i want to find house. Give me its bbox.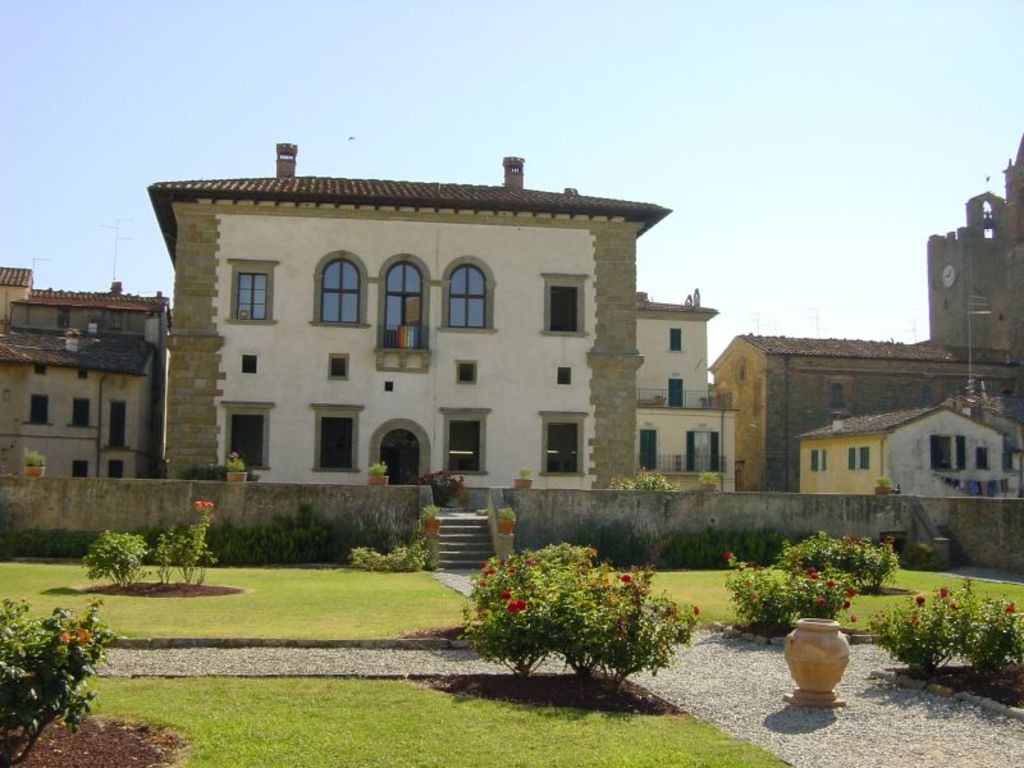
left=0, top=255, right=179, bottom=522.
